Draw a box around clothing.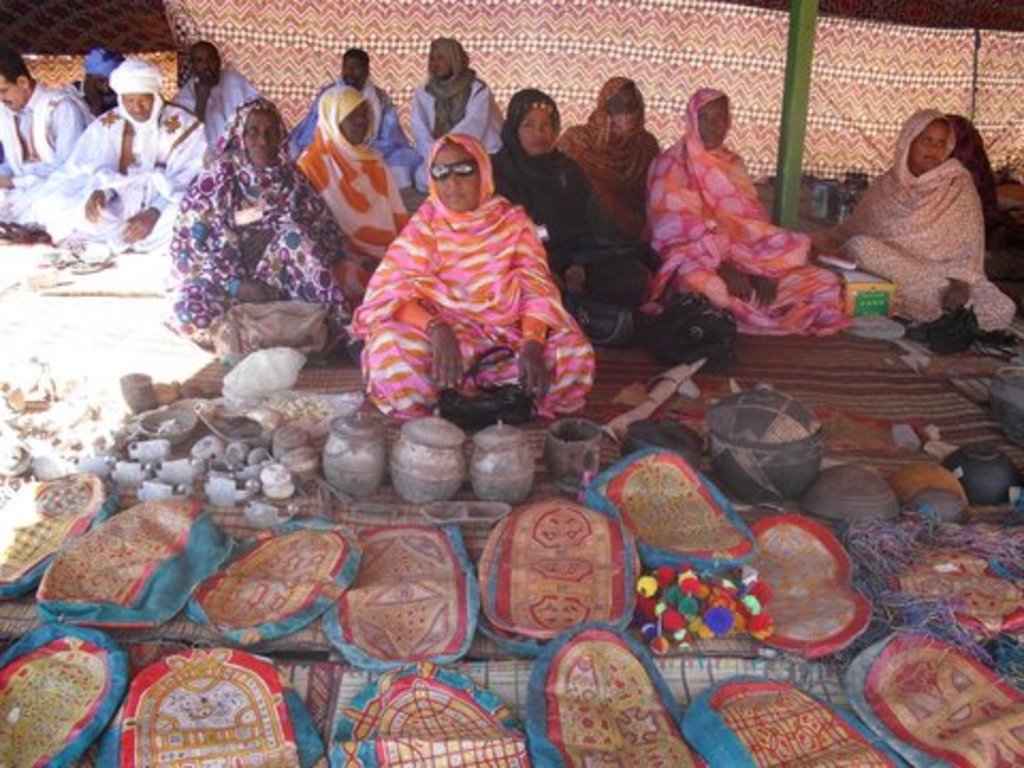
locate(23, 58, 209, 258).
